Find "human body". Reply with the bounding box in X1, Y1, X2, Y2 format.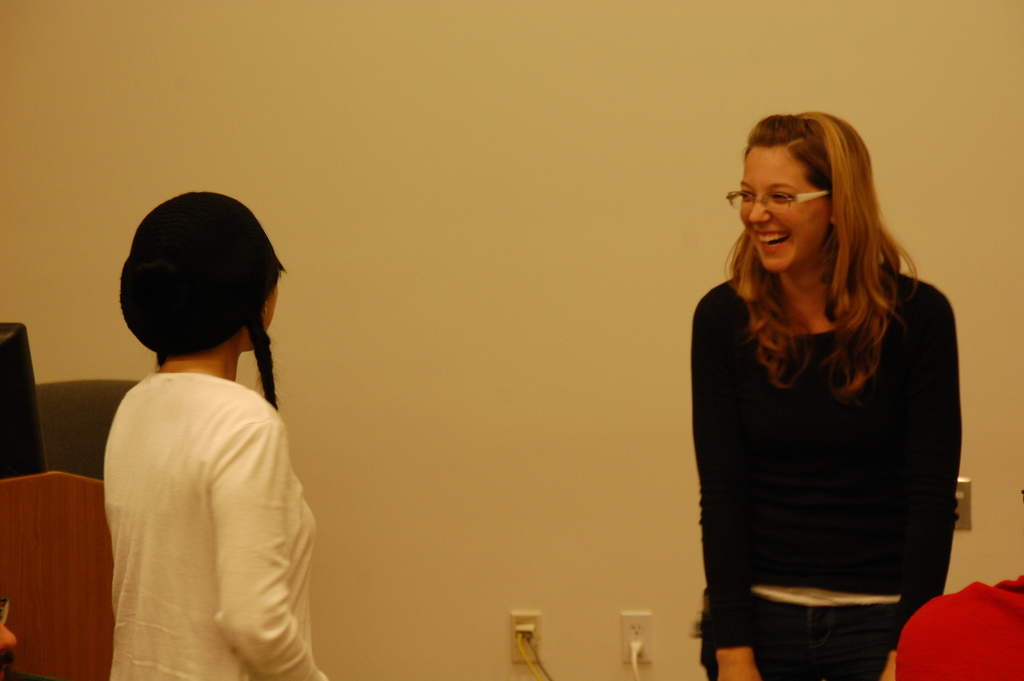
691, 108, 953, 680.
